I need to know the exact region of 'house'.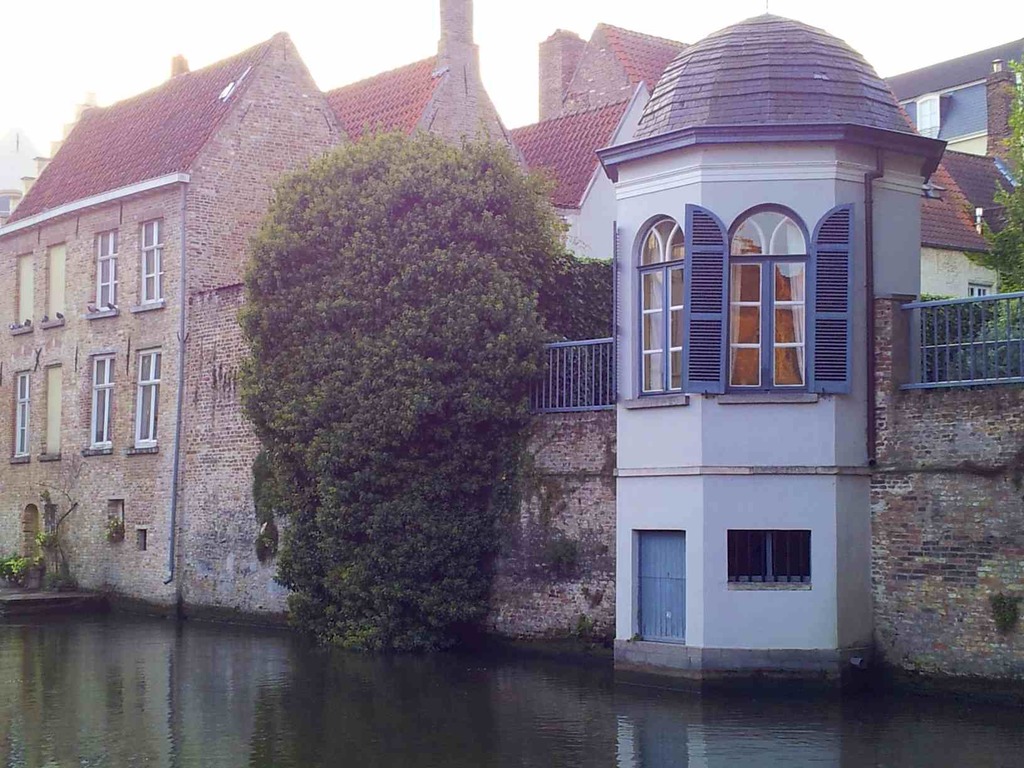
Region: bbox=(310, 0, 536, 209).
